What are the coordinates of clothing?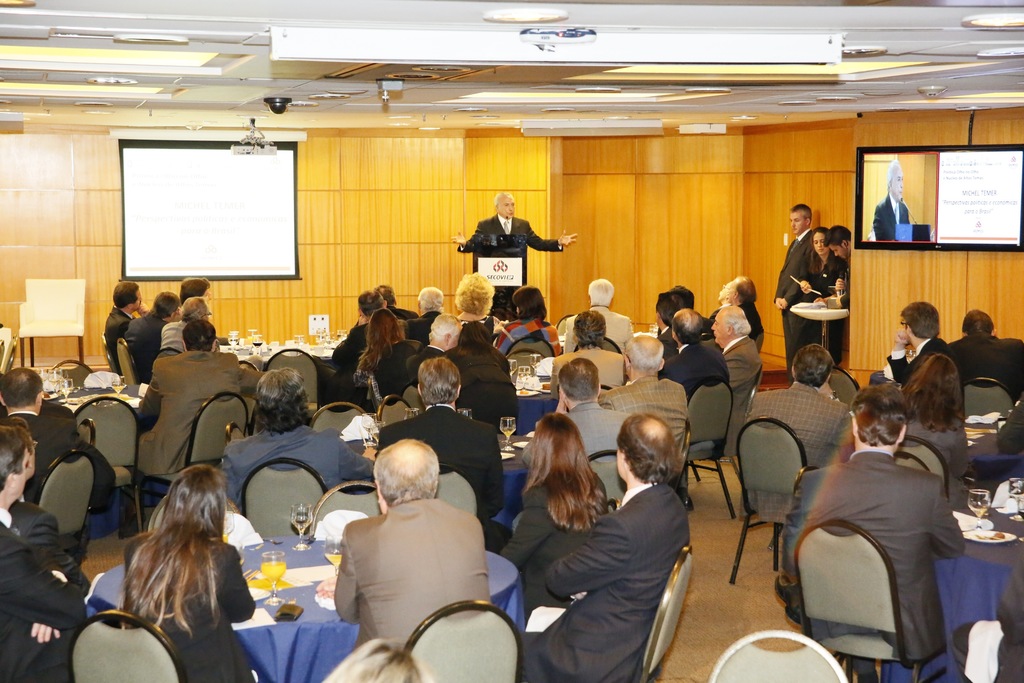
BBox(666, 340, 744, 407).
